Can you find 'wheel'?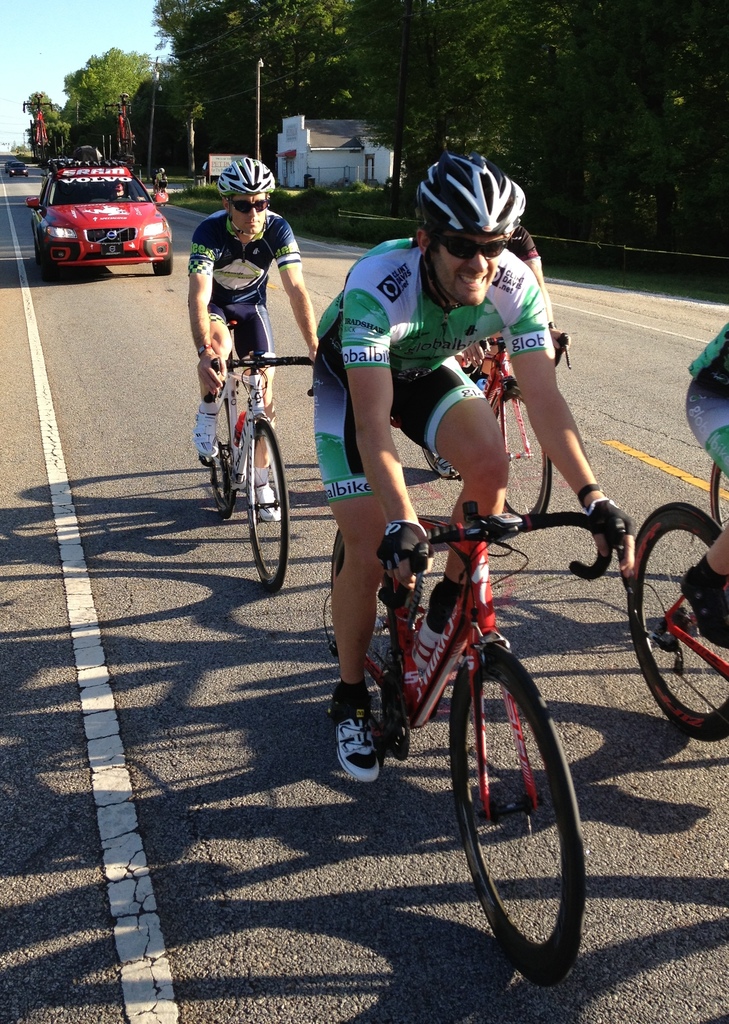
Yes, bounding box: bbox=[499, 381, 553, 524].
